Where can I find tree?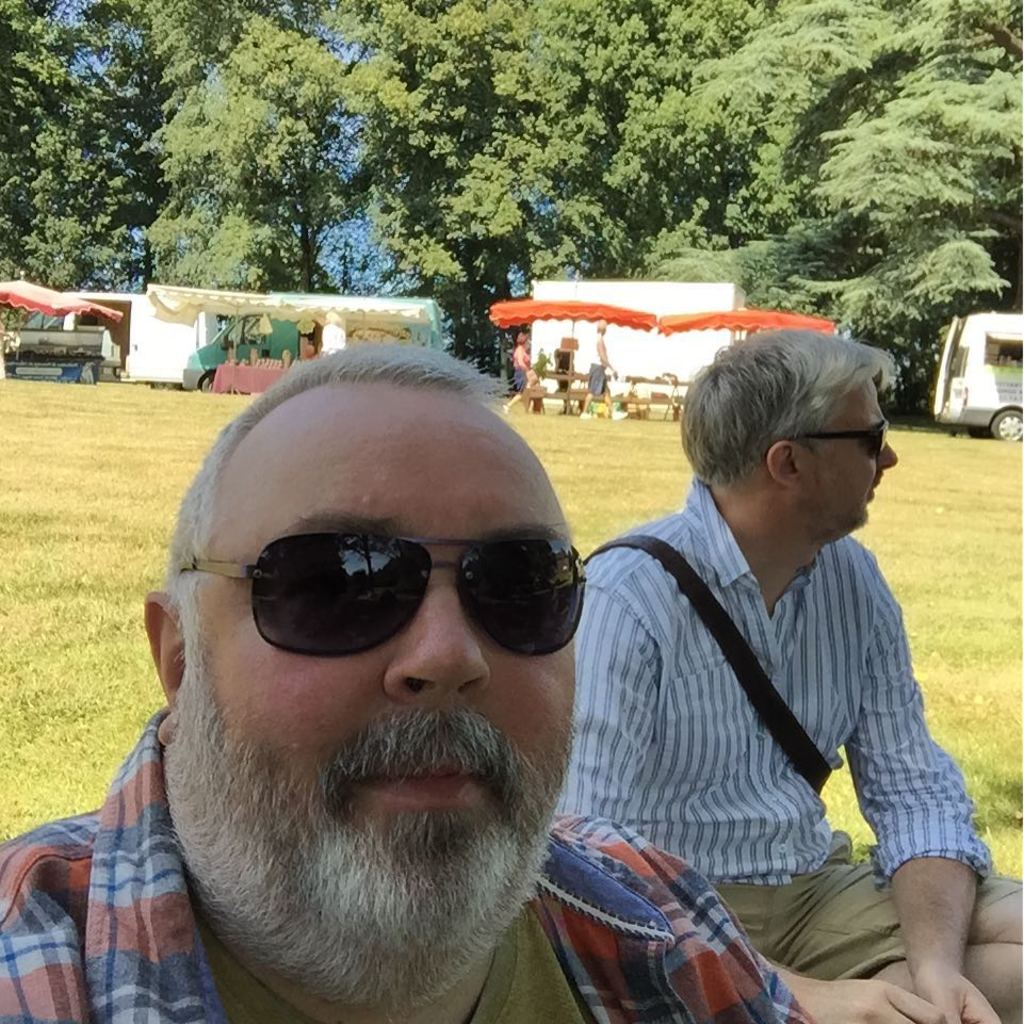
You can find it at (0, 0, 1019, 393).
